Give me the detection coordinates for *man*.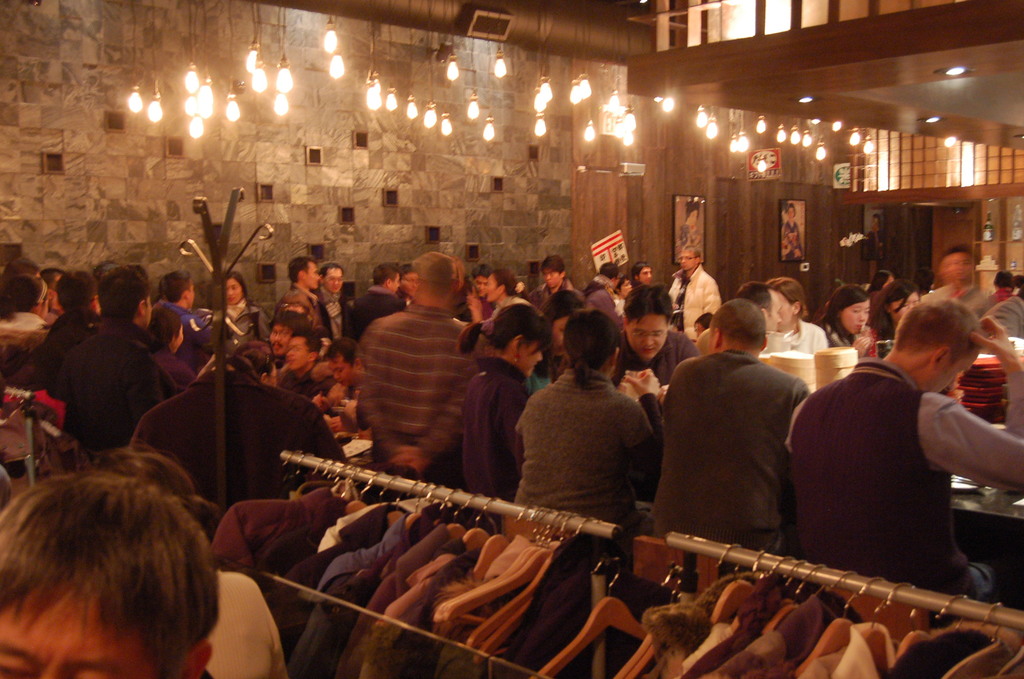
box=[271, 258, 325, 340].
